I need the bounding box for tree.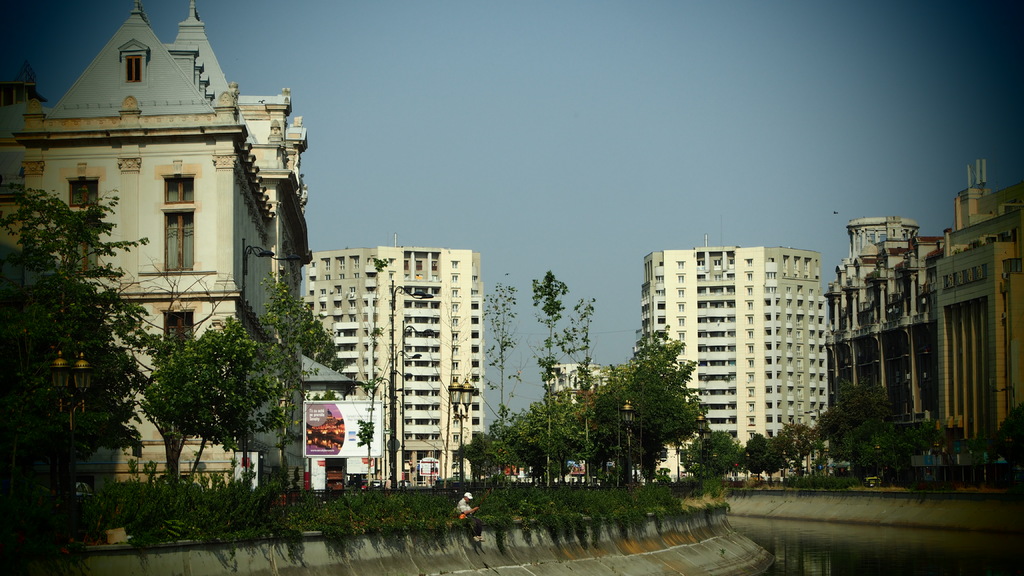
Here it is: detection(0, 182, 194, 519).
